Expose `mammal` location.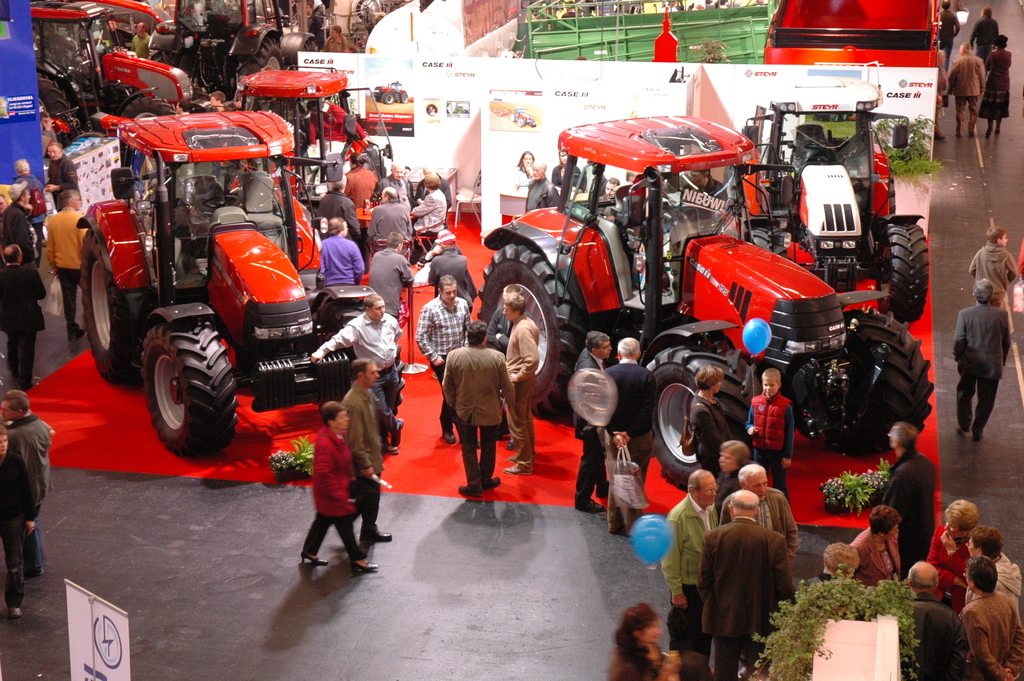
Exposed at x1=952 y1=276 x2=1011 y2=439.
